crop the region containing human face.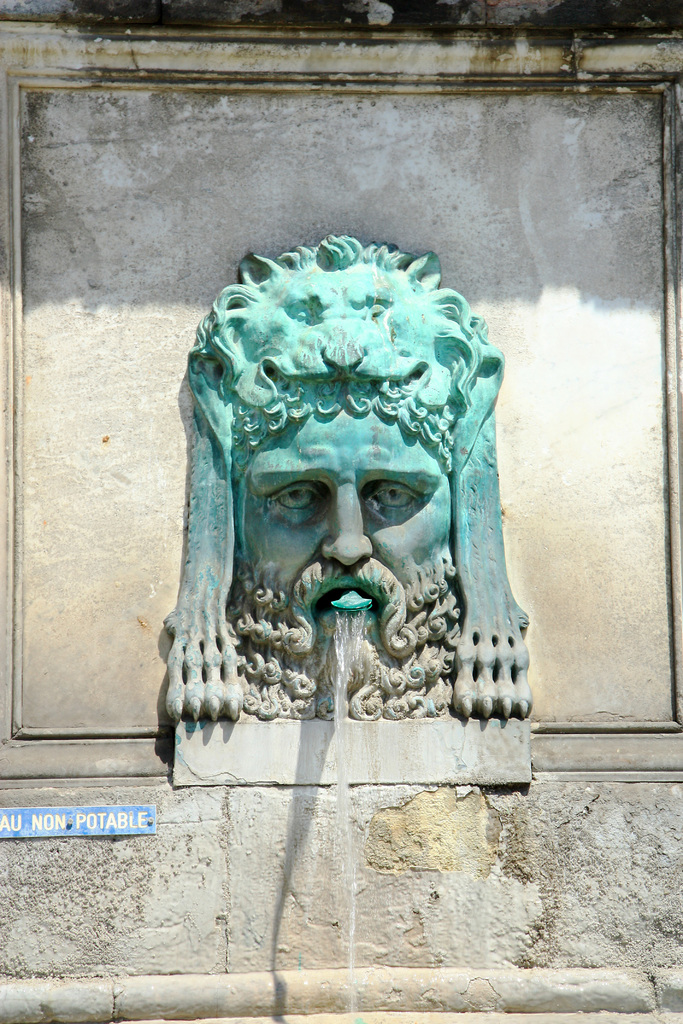
Crop region: bbox=[235, 402, 447, 712].
